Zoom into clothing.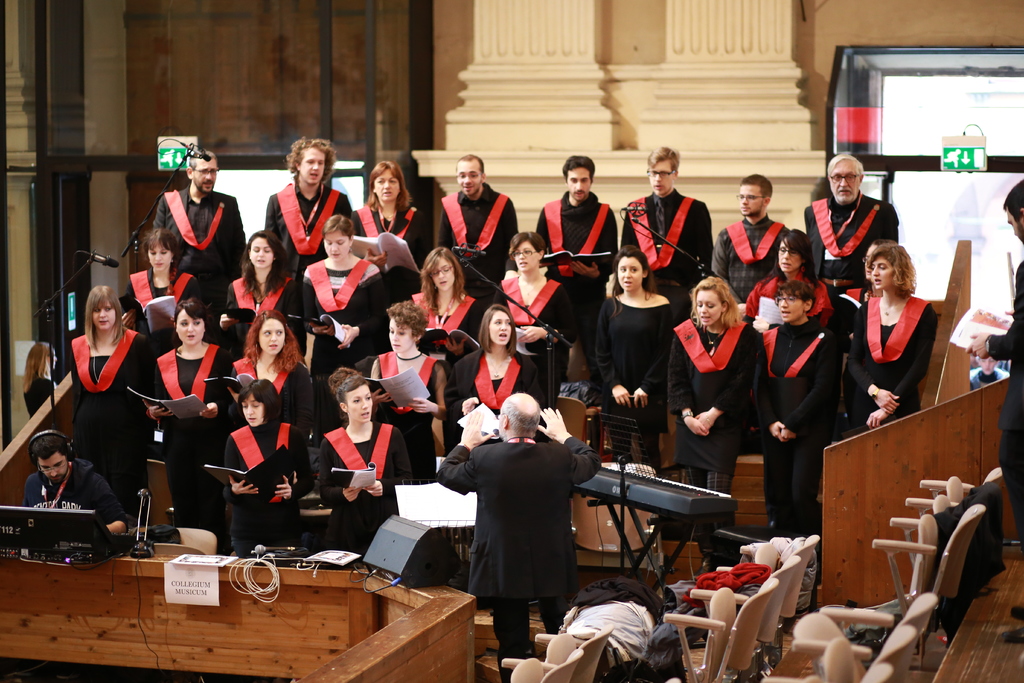
Zoom target: 366 346 434 463.
